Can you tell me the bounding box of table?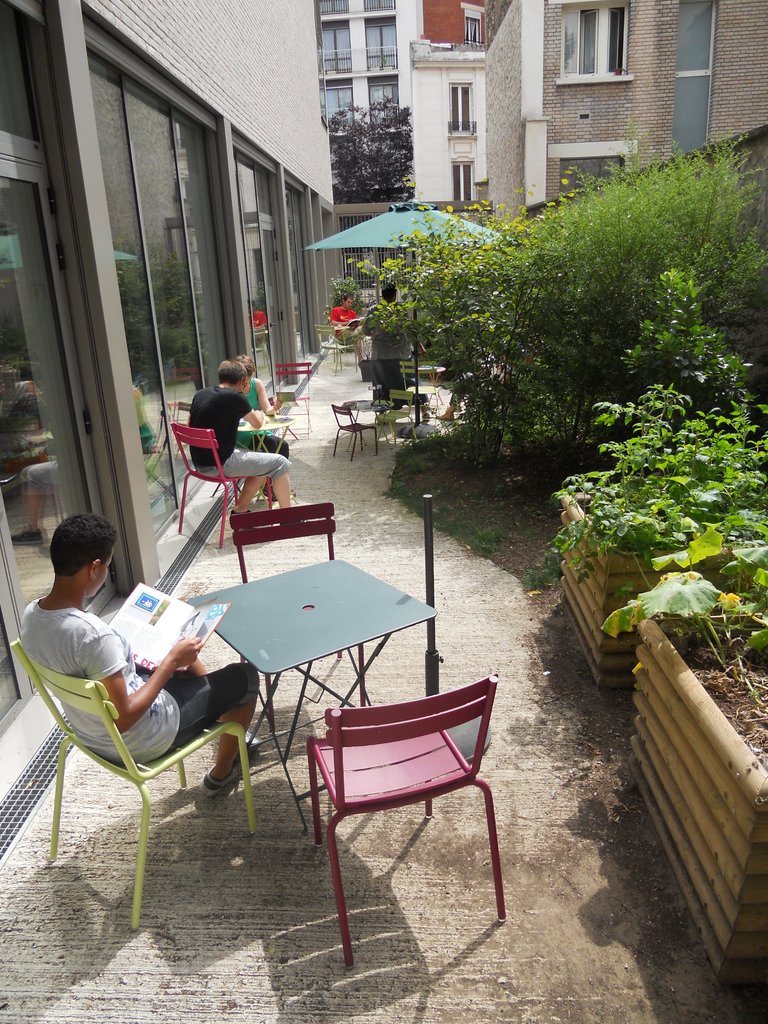
BBox(230, 410, 296, 463).
